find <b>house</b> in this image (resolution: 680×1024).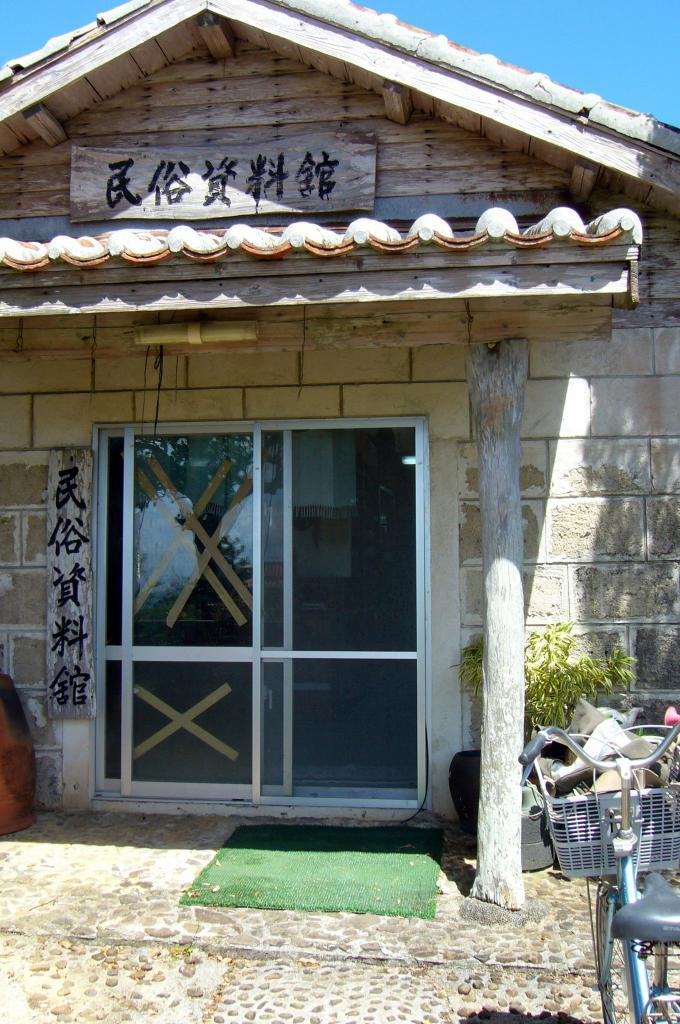
l=0, t=0, r=679, b=907.
